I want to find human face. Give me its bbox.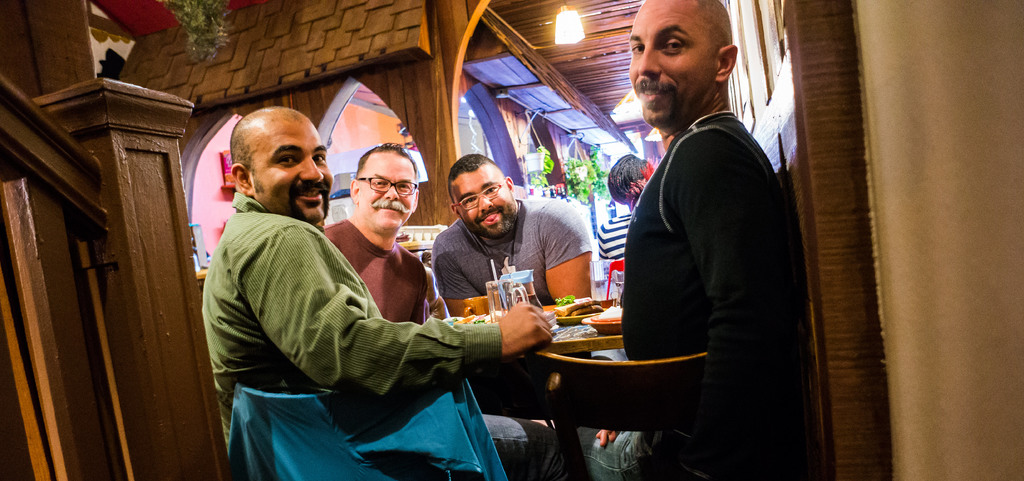
bbox(447, 160, 515, 240).
